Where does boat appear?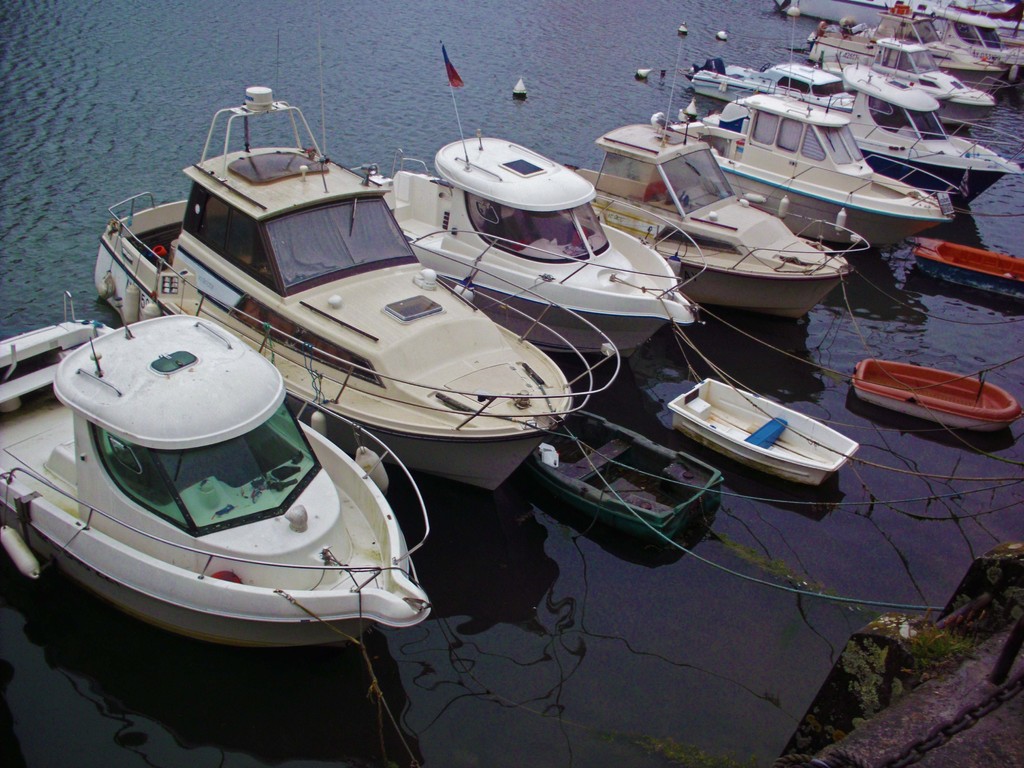
Appears at (95,35,624,494).
